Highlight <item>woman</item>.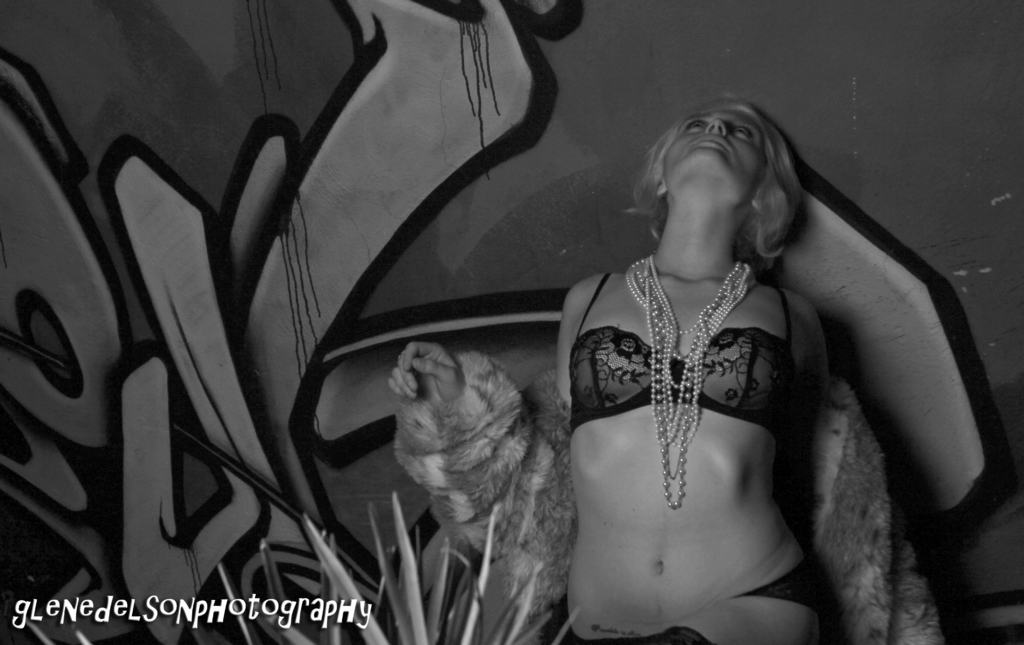
Highlighted region: {"left": 392, "top": 95, "right": 935, "bottom": 644}.
